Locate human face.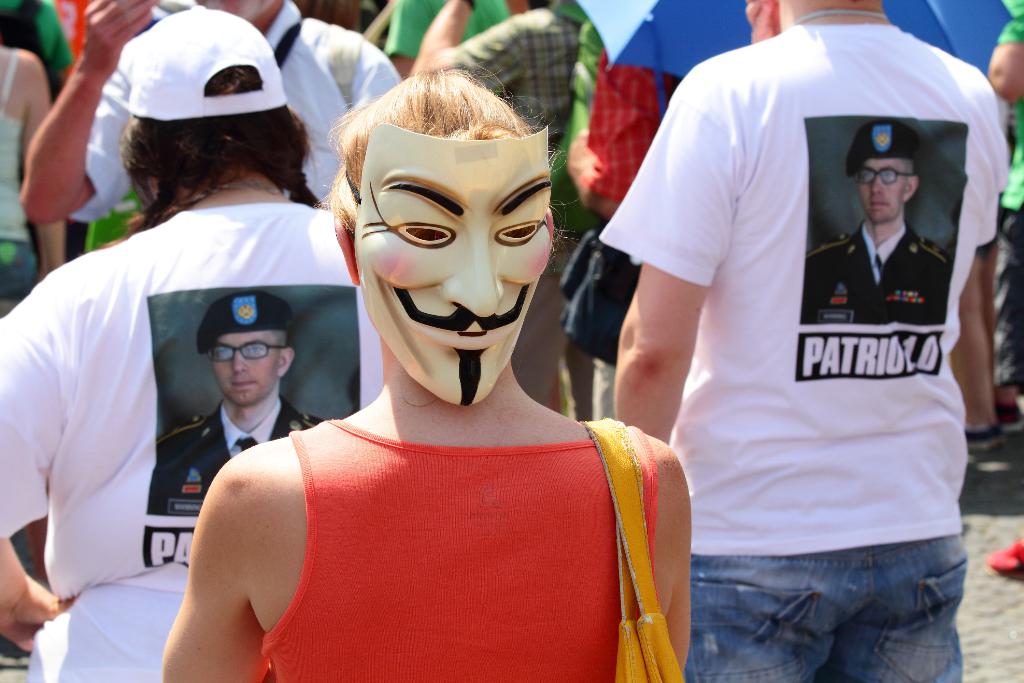
Bounding box: box=[214, 332, 282, 402].
